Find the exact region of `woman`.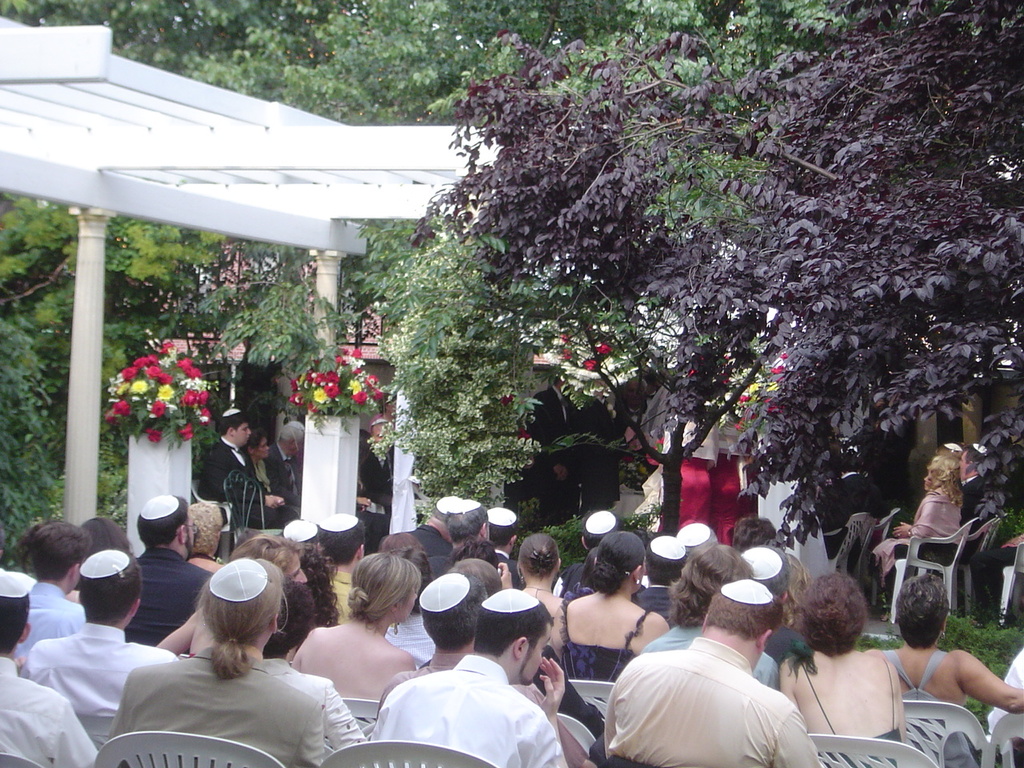
Exact region: bbox(294, 552, 416, 703).
